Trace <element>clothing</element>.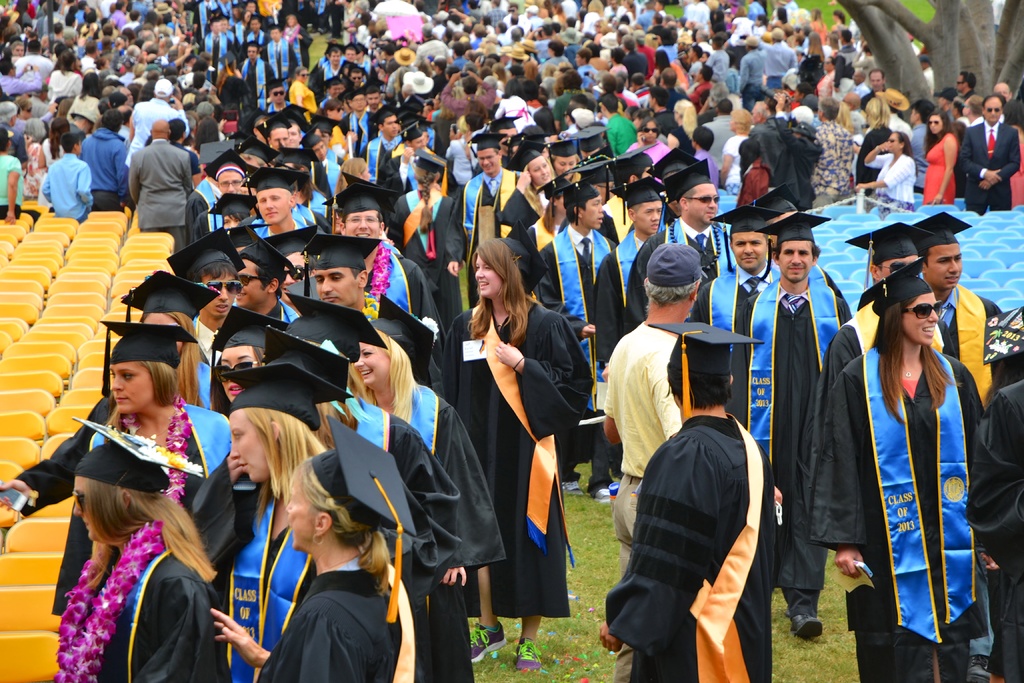
Traced to 628:136:664:161.
